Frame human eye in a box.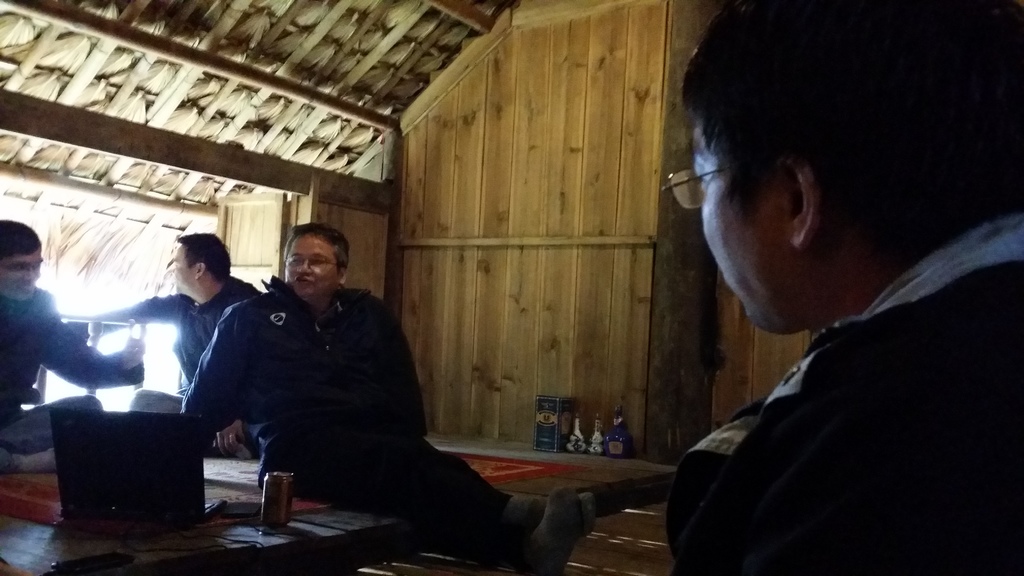
(left=286, top=253, right=304, bottom=266).
